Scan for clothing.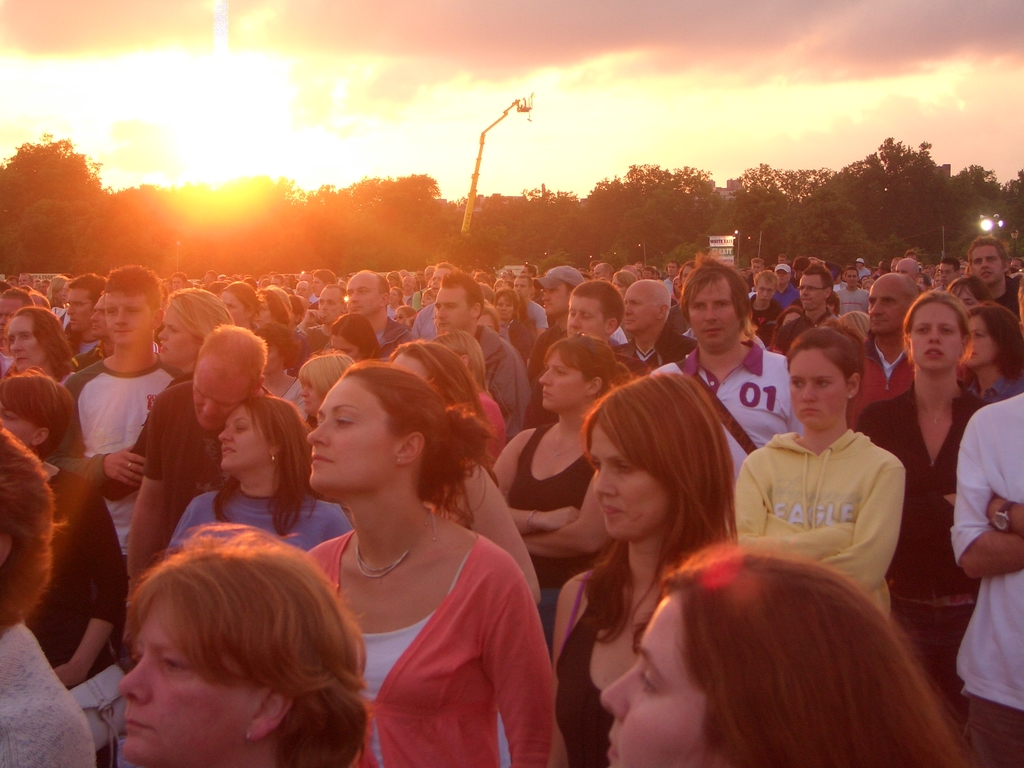
Scan result: region(756, 295, 782, 321).
